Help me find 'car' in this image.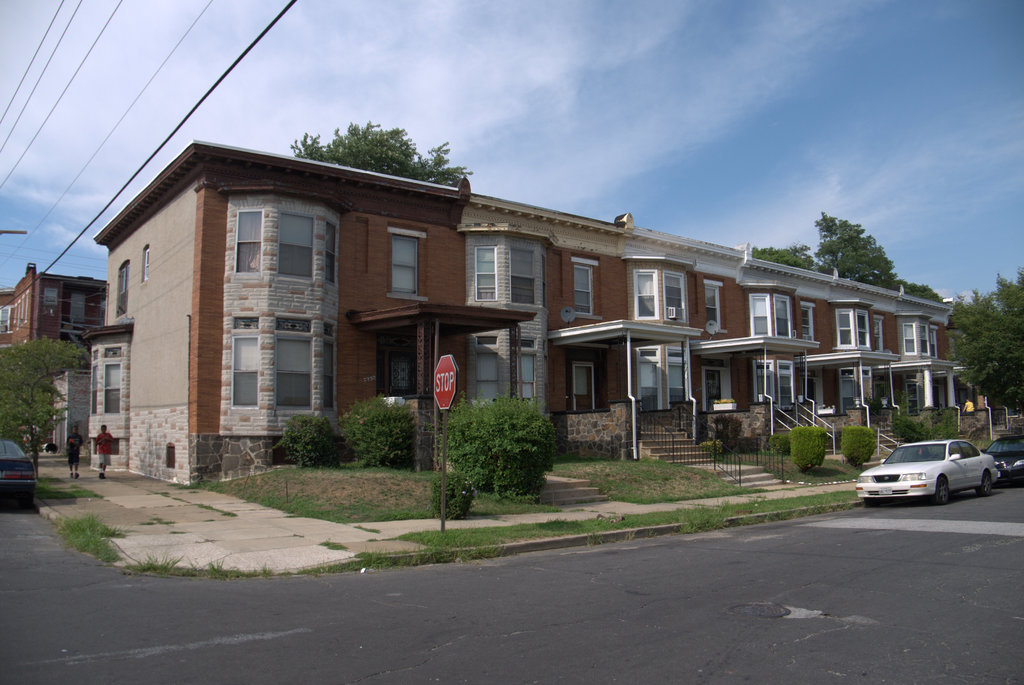
Found it: bbox=(982, 437, 1023, 479).
